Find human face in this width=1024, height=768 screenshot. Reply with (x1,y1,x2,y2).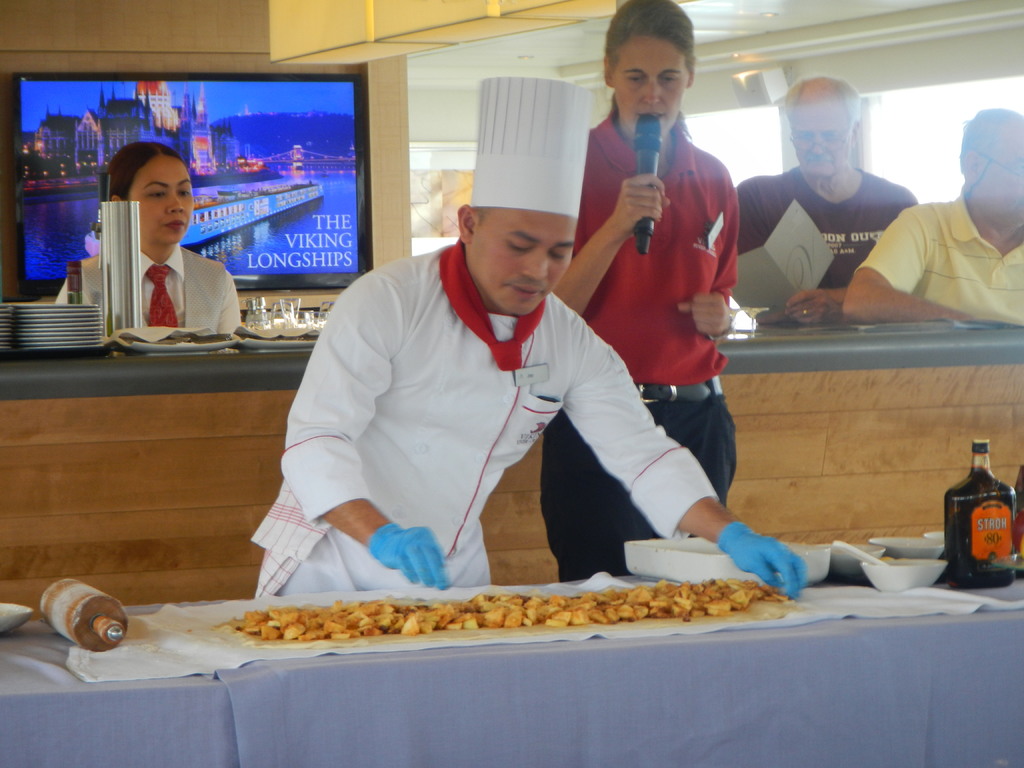
(470,208,575,319).
